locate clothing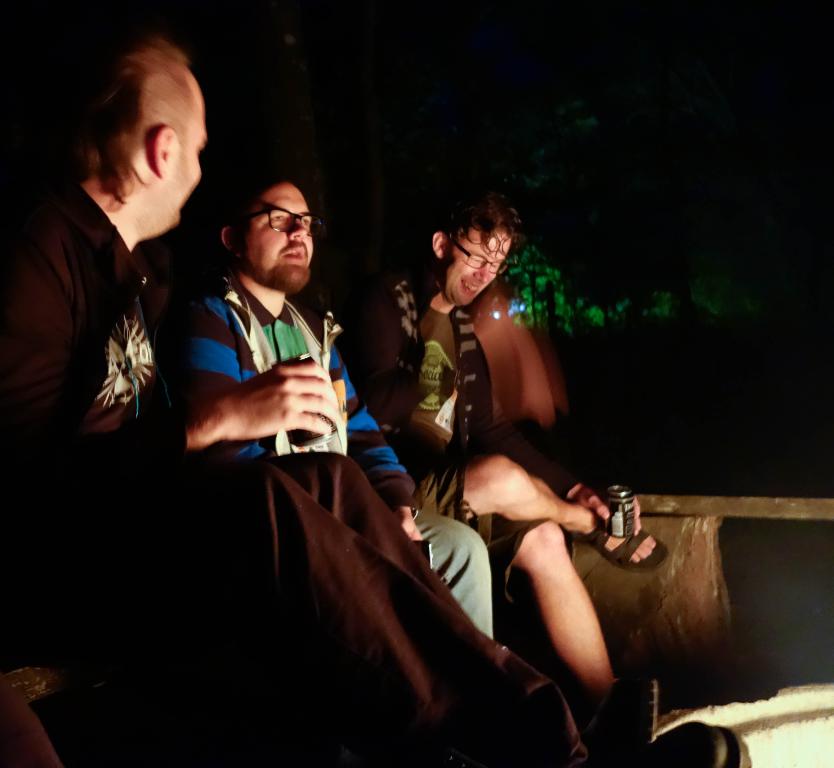
156,269,500,644
